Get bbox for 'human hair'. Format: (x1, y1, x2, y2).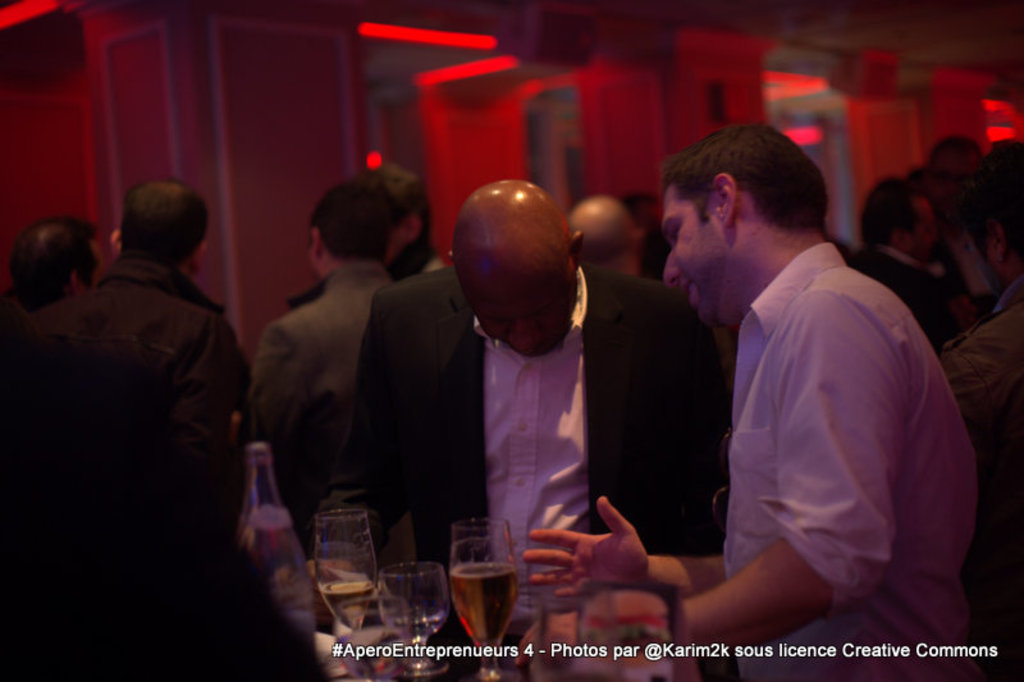
(310, 178, 396, 267).
